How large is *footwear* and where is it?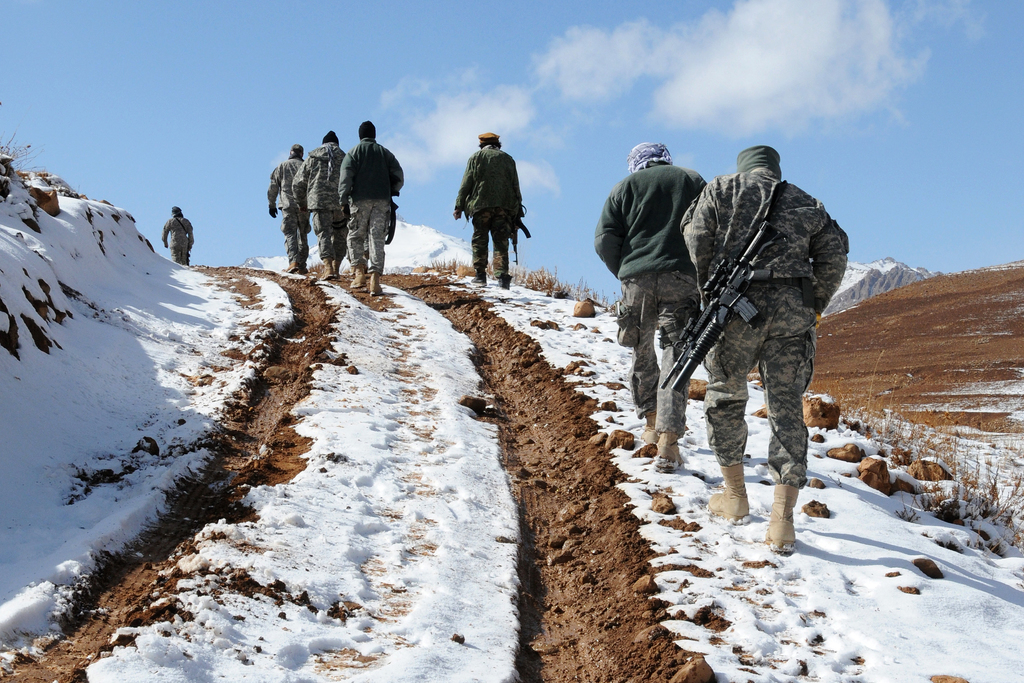
Bounding box: bbox=[282, 263, 300, 272].
